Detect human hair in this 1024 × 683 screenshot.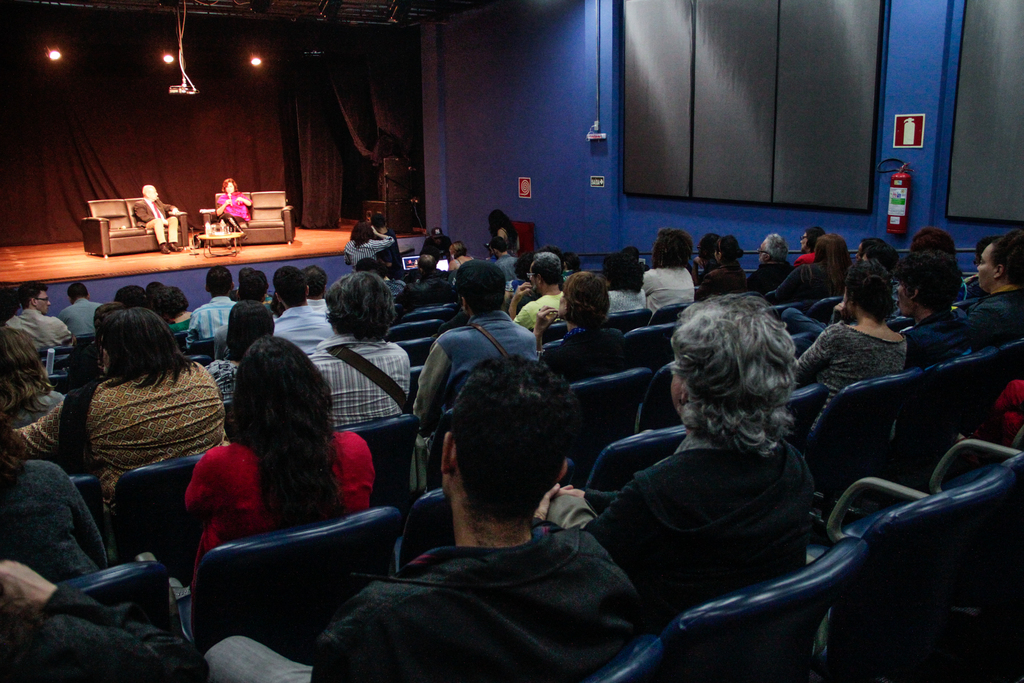
Detection: [456,256,511,318].
